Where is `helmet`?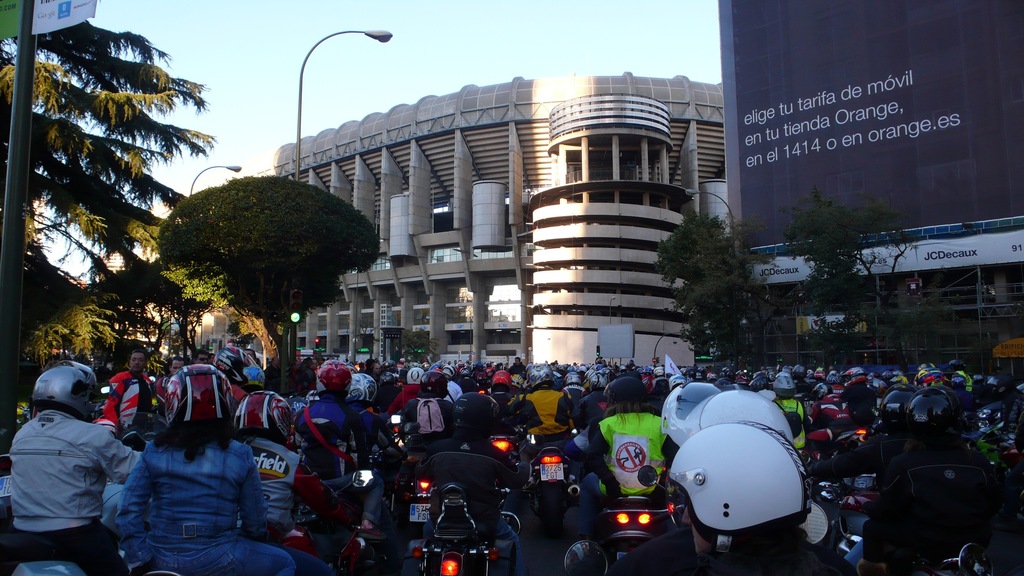
detection(875, 384, 910, 422).
